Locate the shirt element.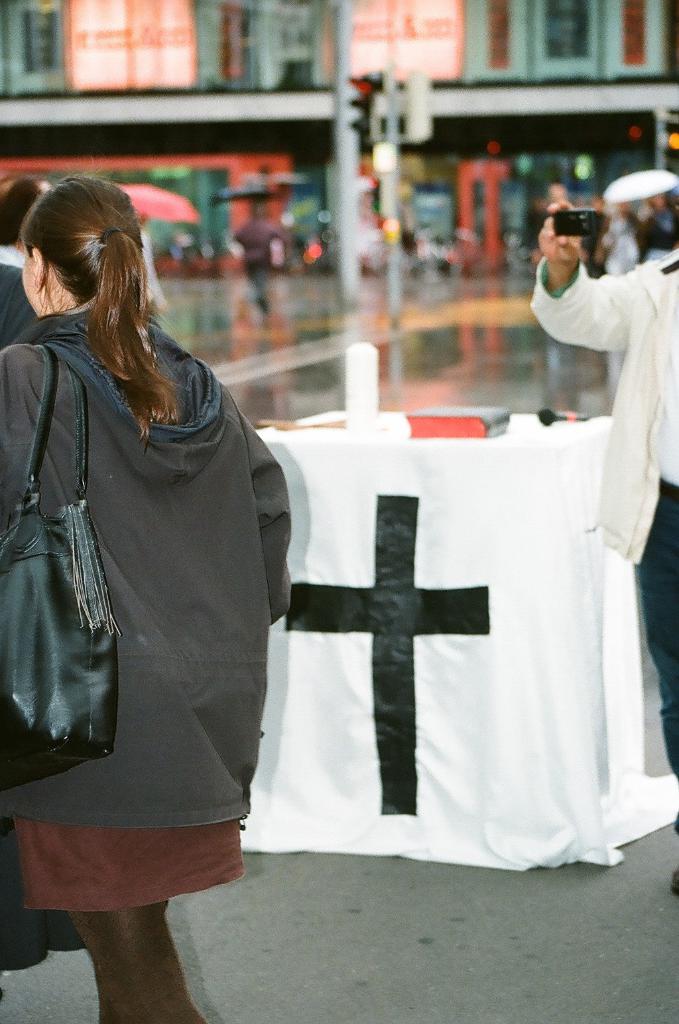
Element bbox: bbox(648, 248, 678, 486).
